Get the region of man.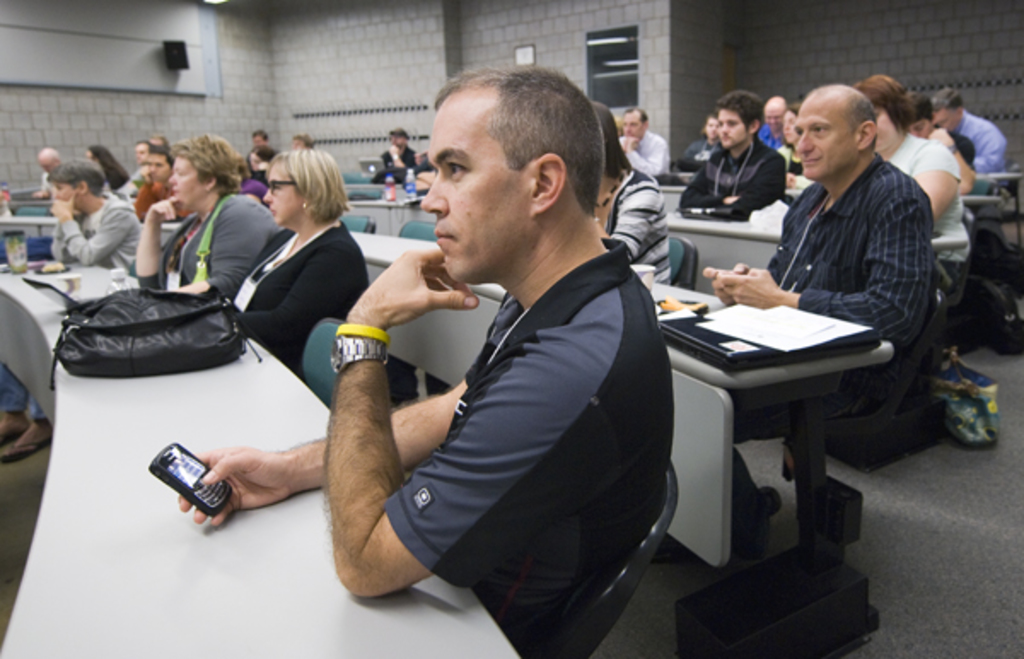
BBox(29, 143, 63, 195).
